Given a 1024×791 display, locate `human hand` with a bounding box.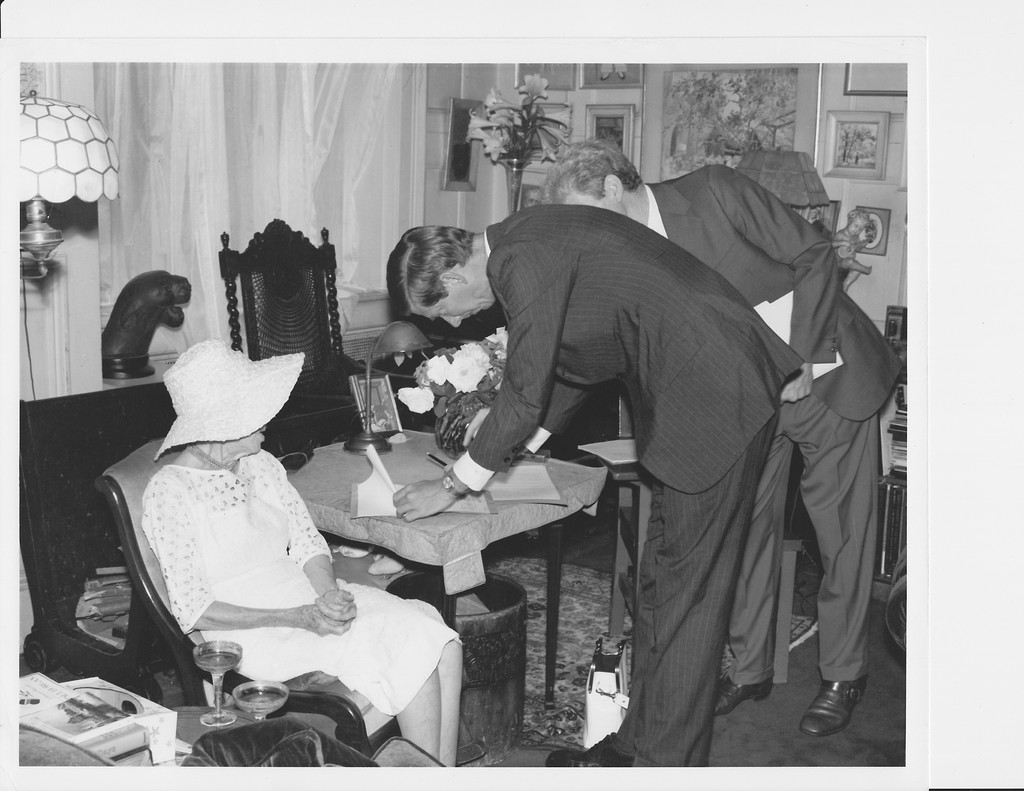
Located: region(393, 478, 457, 523).
